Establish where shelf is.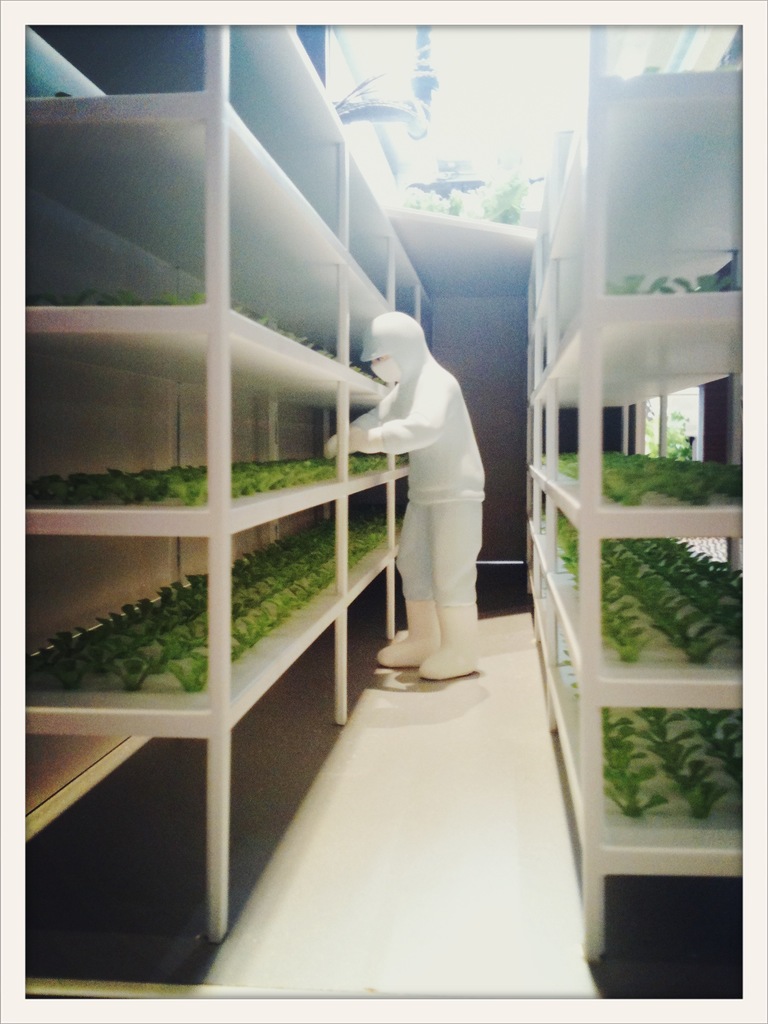
Established at l=3, t=17, r=444, b=951.
